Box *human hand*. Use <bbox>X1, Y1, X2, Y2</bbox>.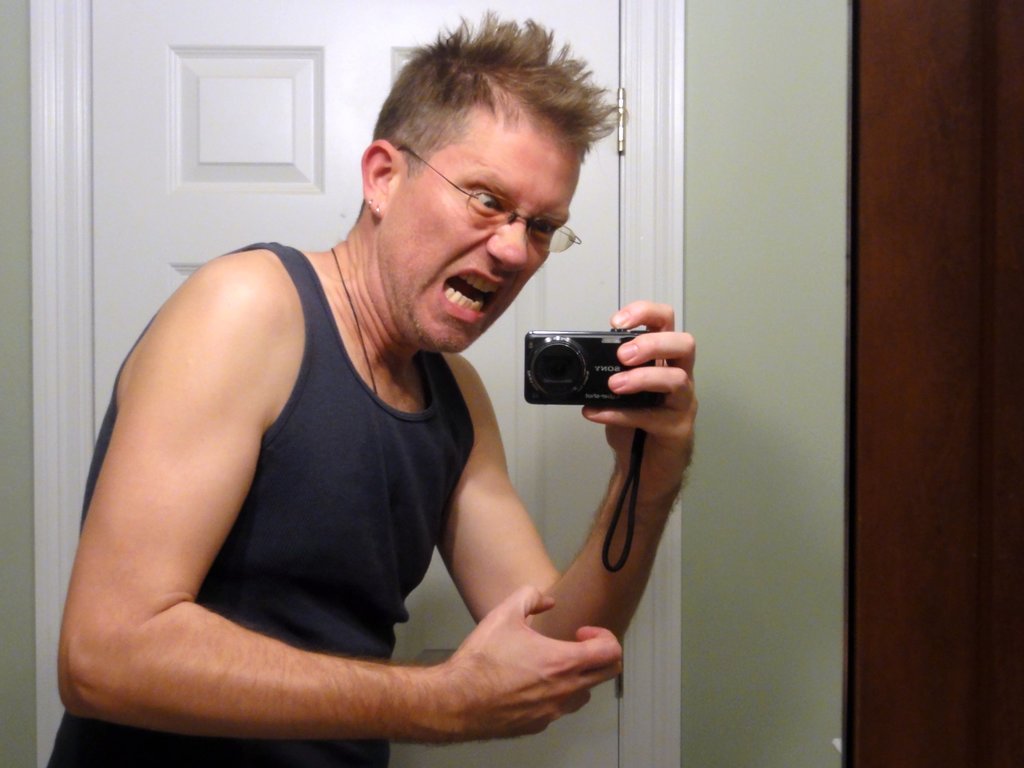
<bbox>577, 295, 700, 492</bbox>.
